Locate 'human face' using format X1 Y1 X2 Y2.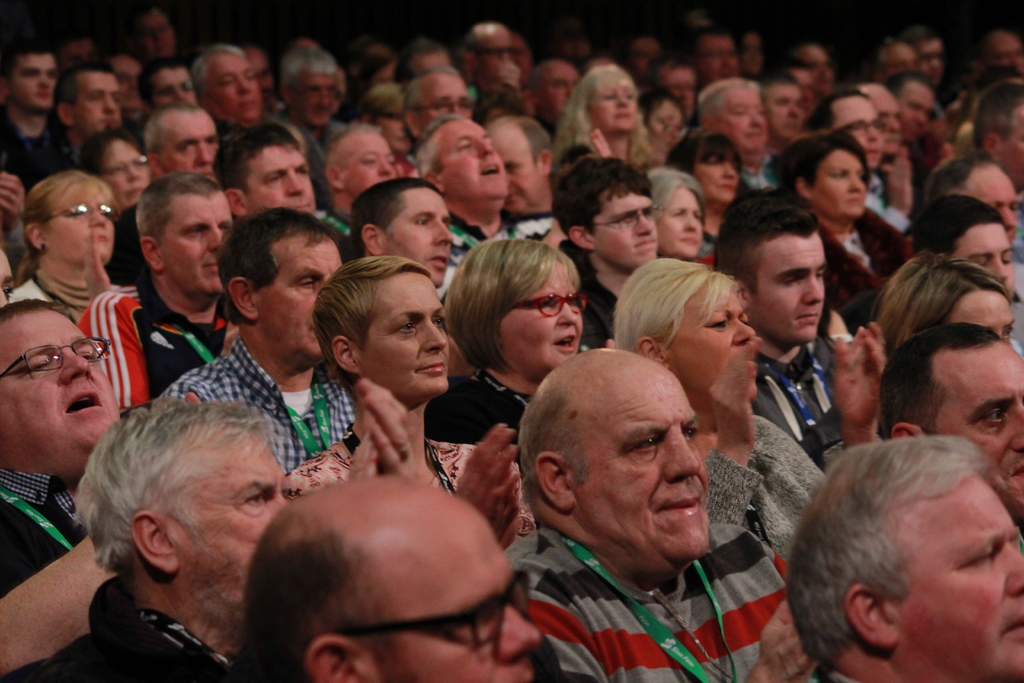
8 53 56 111.
